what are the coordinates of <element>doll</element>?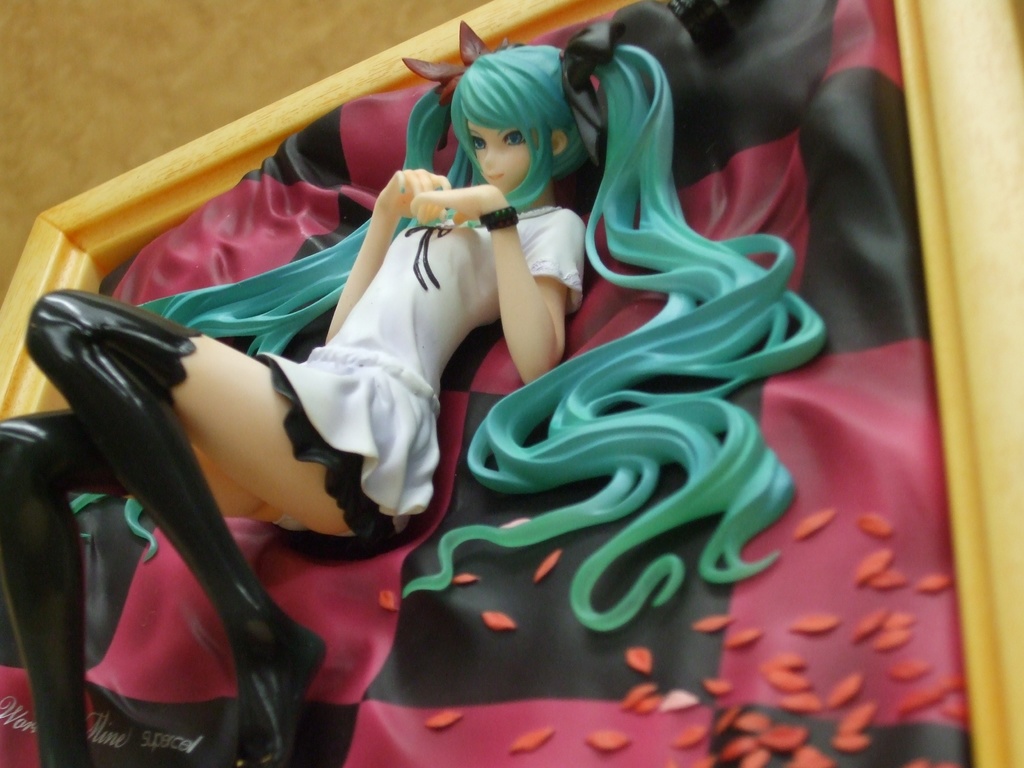
box=[22, 0, 843, 754].
